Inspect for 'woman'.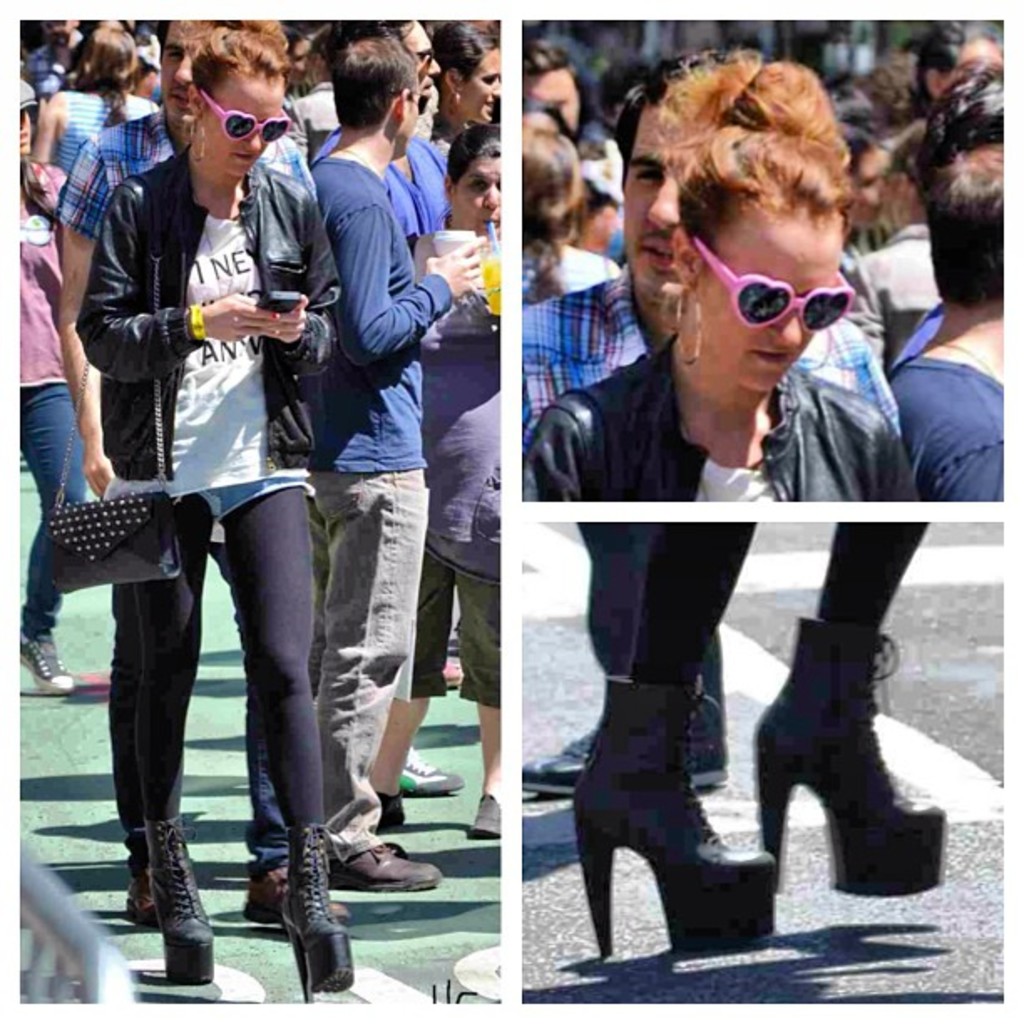
Inspection: [left=12, top=77, right=90, bottom=694].
